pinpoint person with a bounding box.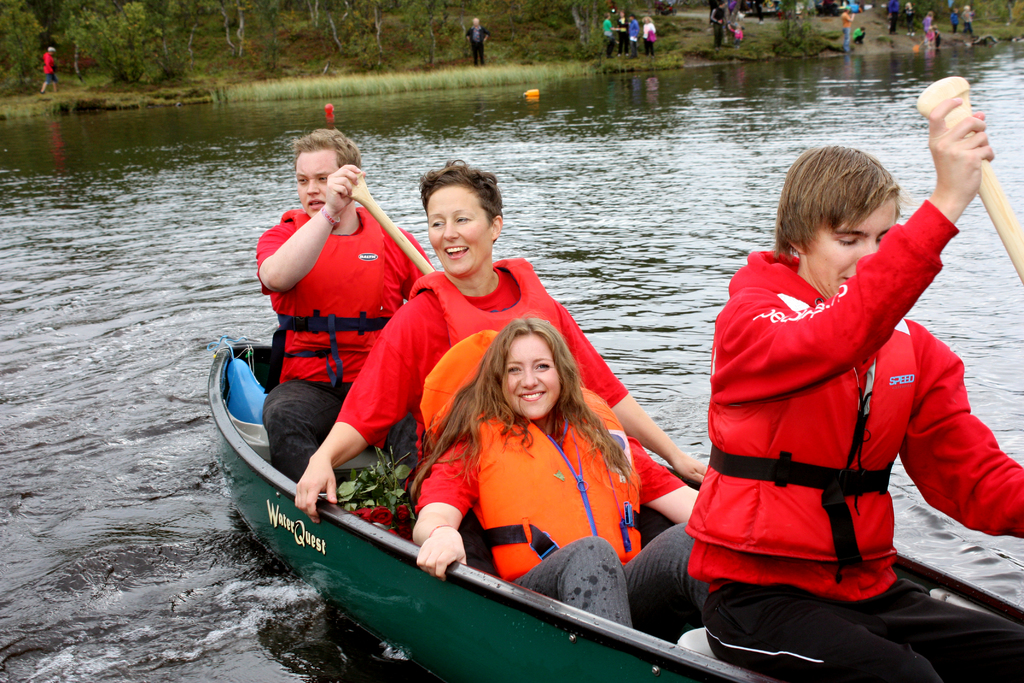
pyautogui.locateOnScreen(890, 0, 900, 35).
